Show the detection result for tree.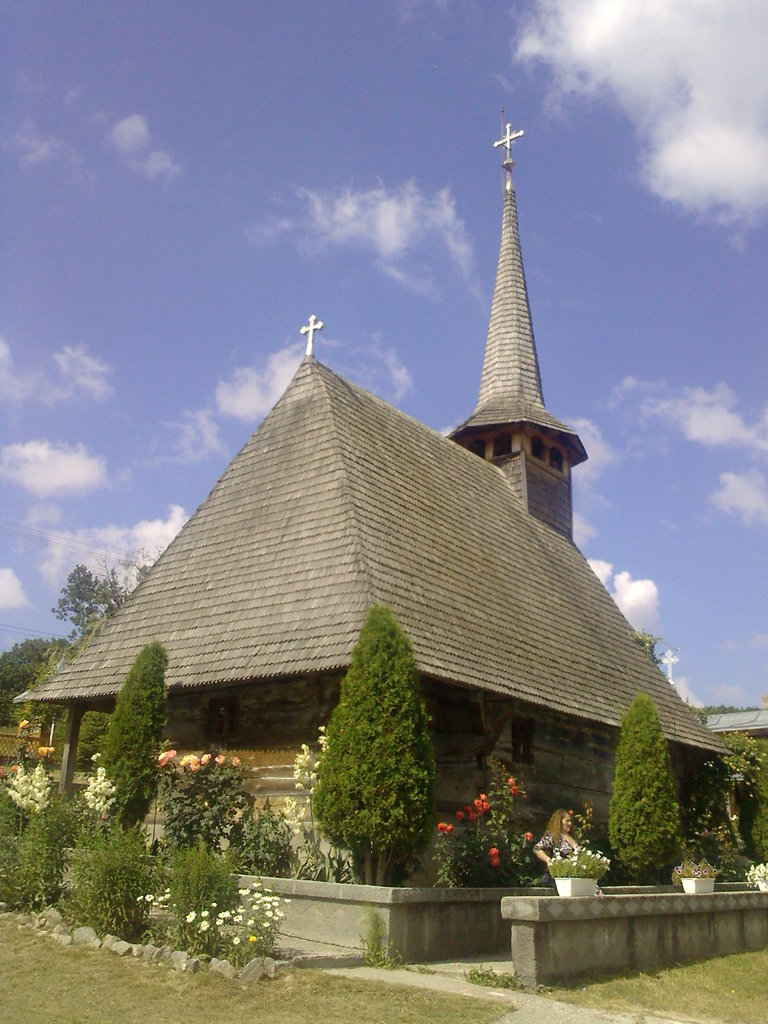
56/817/157/941.
